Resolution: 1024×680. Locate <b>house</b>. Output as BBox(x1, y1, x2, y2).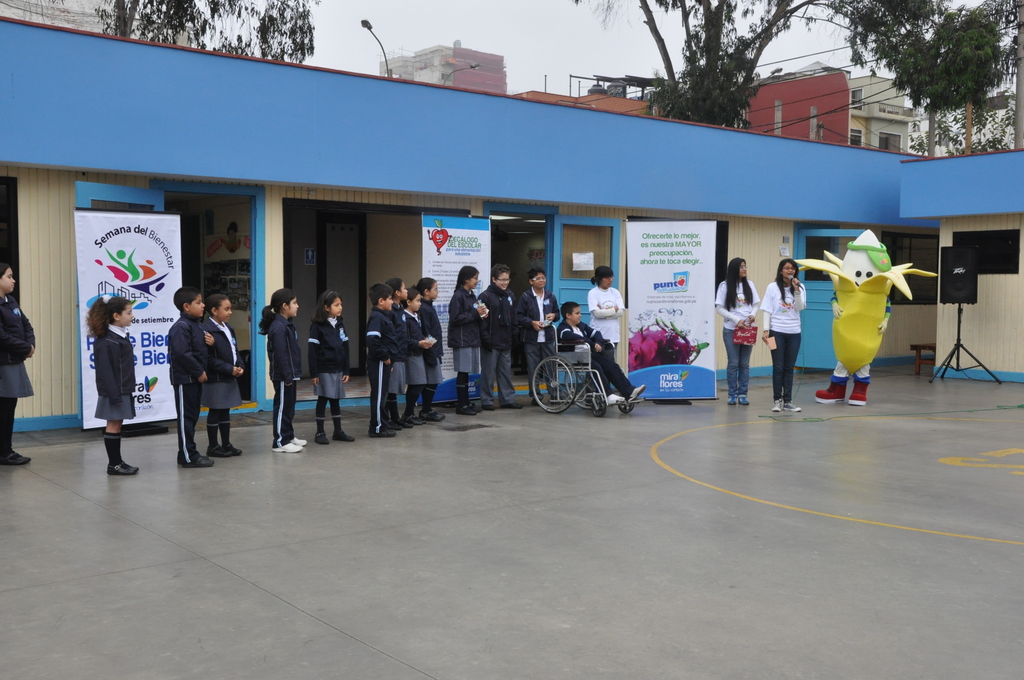
BBox(390, 44, 509, 104).
